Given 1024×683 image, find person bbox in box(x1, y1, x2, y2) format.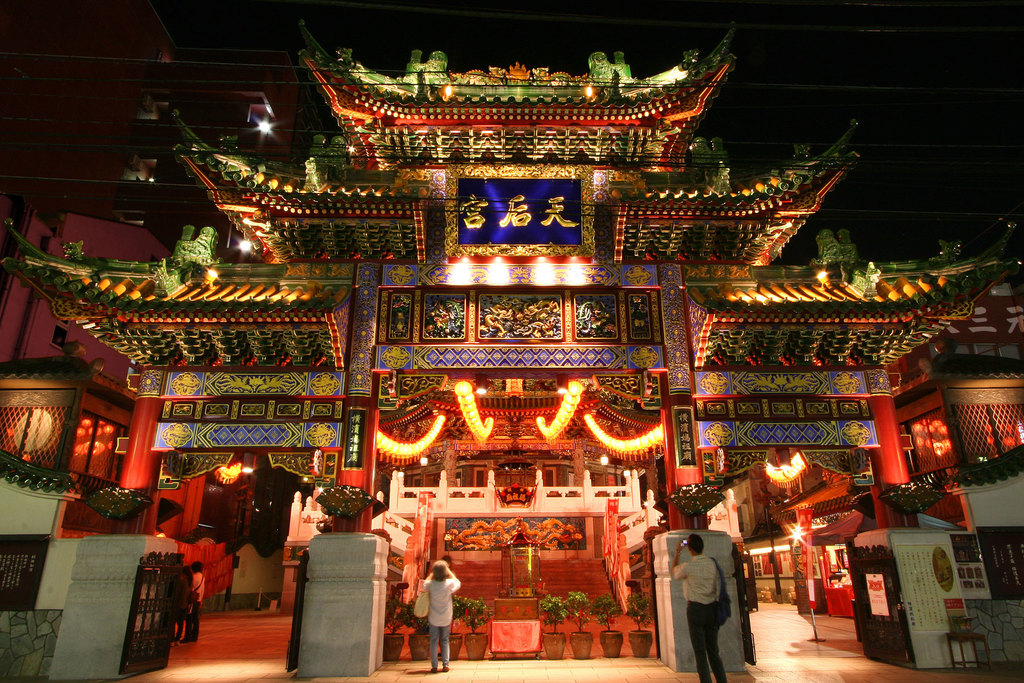
box(191, 561, 206, 641).
